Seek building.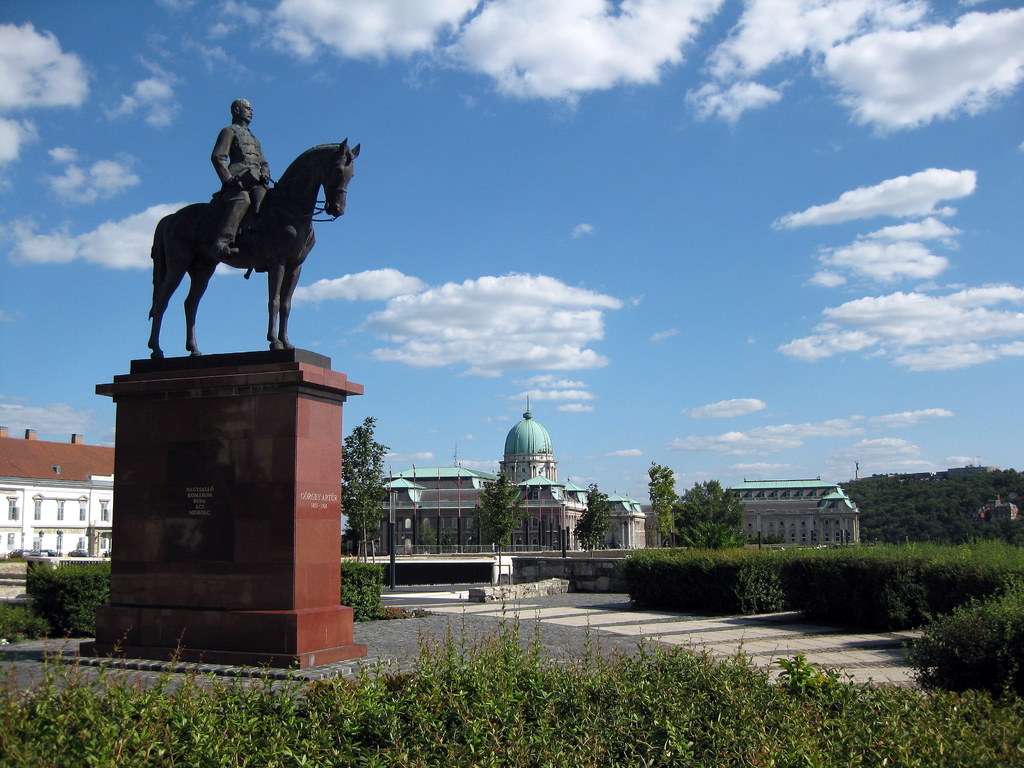
detection(0, 429, 114, 560).
